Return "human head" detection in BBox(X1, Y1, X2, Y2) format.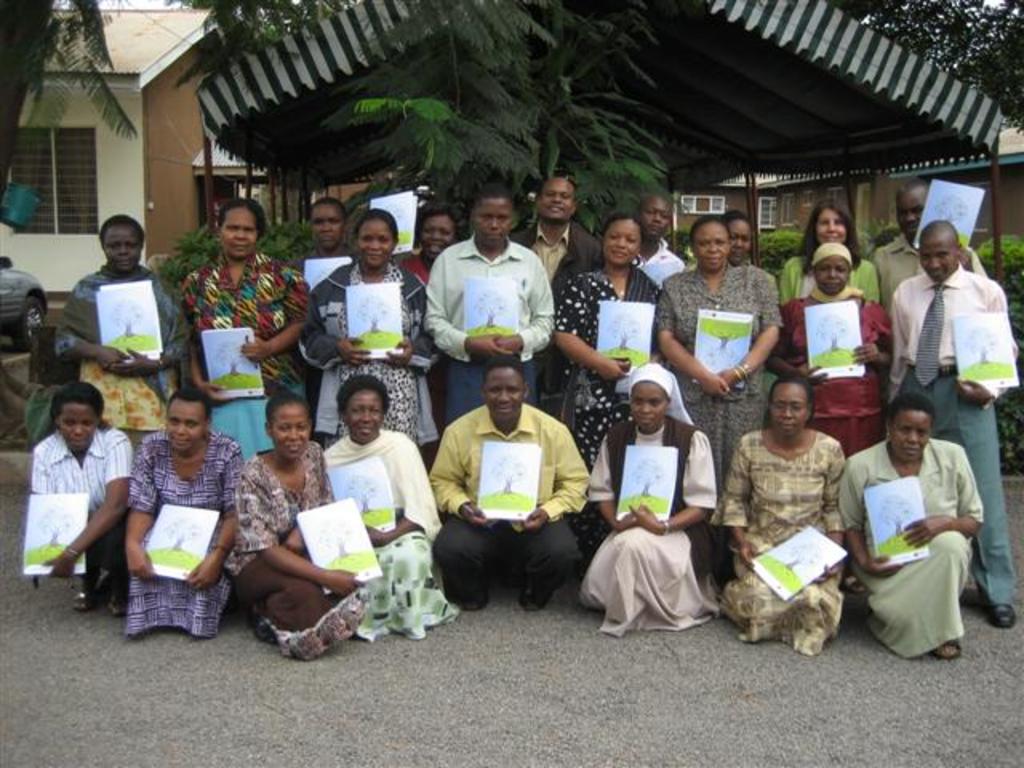
BBox(893, 181, 930, 240).
